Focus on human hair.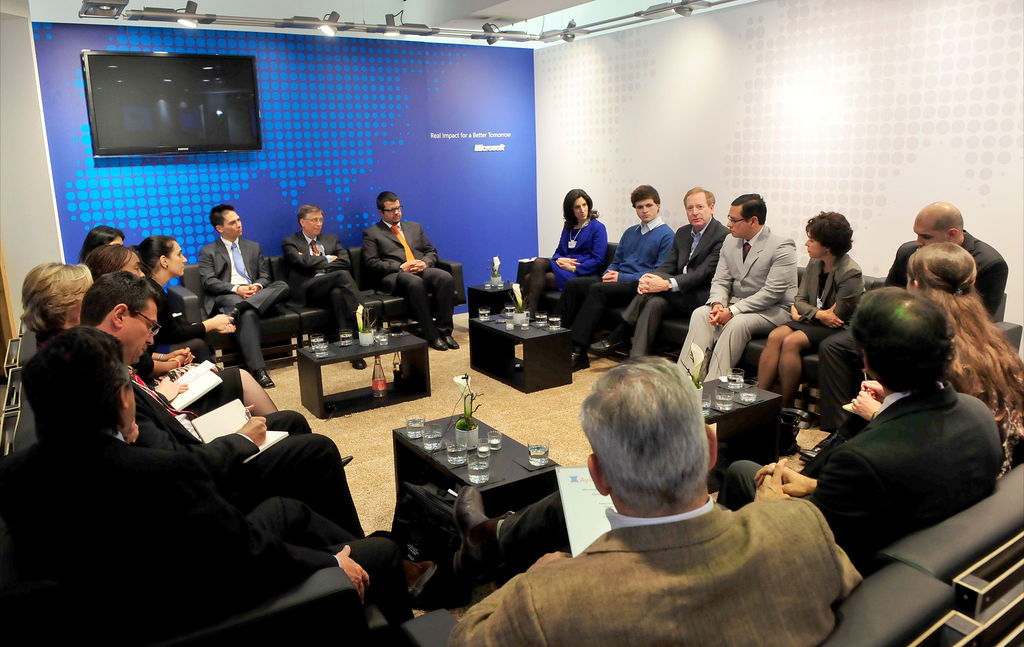
Focused at detection(81, 239, 129, 283).
